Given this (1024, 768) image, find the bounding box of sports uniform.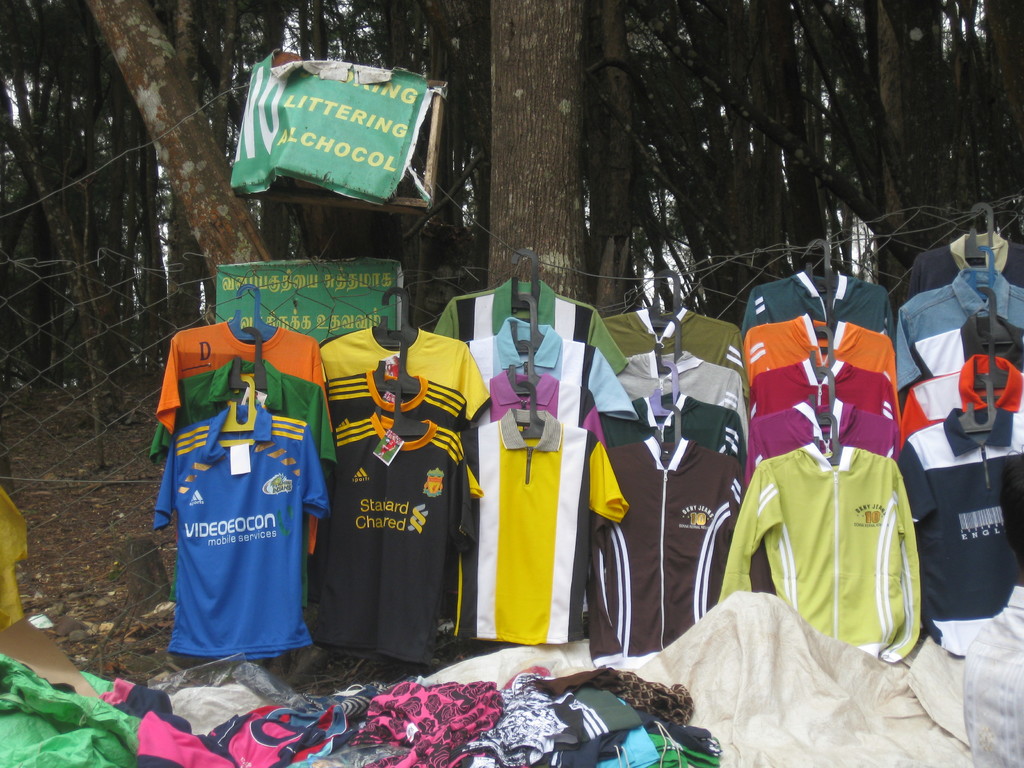
(468,362,604,454).
